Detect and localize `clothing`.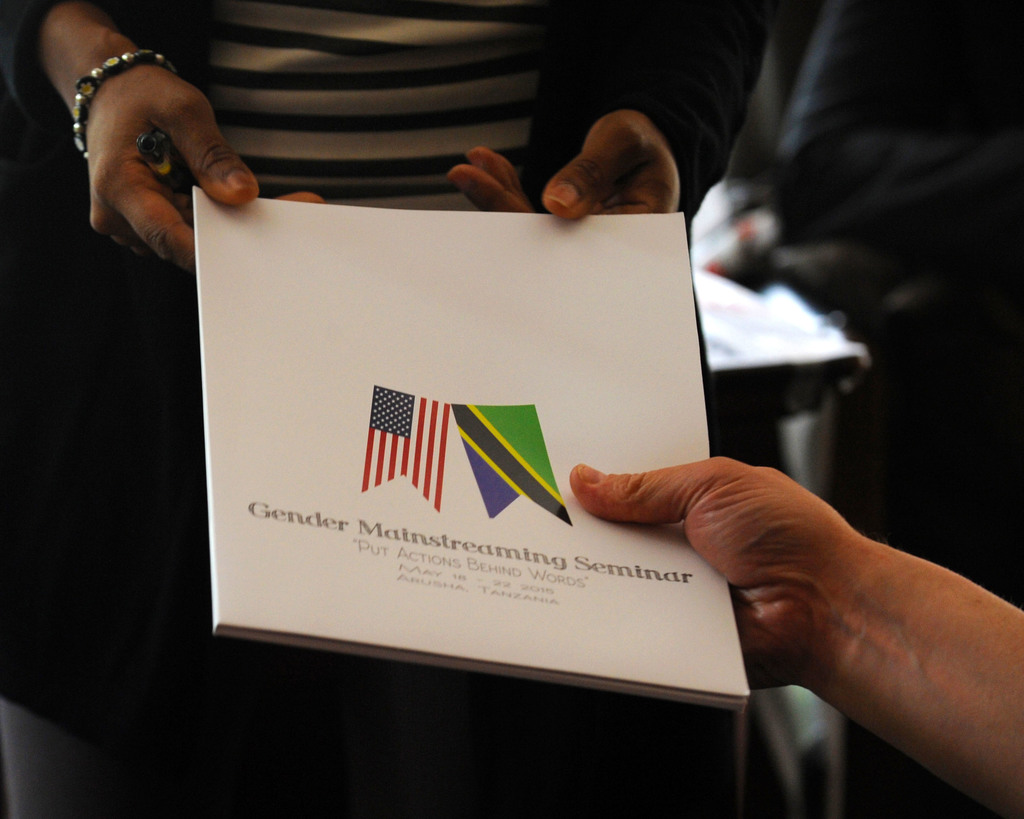
Localized at 0 0 782 818.
